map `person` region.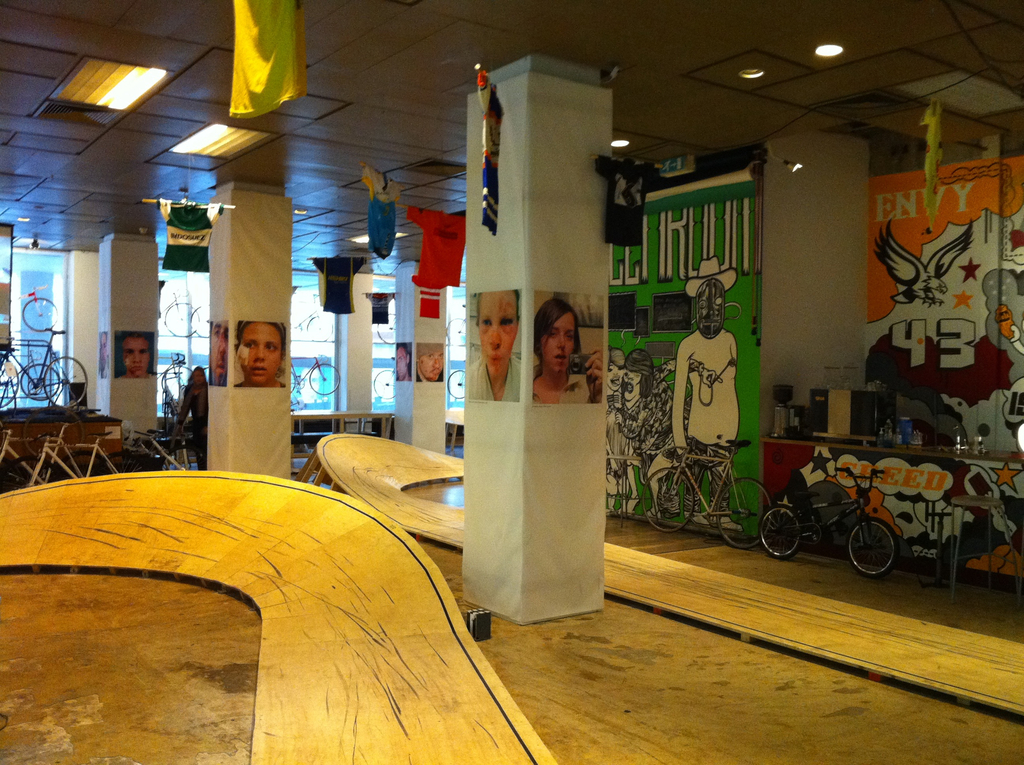
Mapped to [532, 289, 598, 408].
